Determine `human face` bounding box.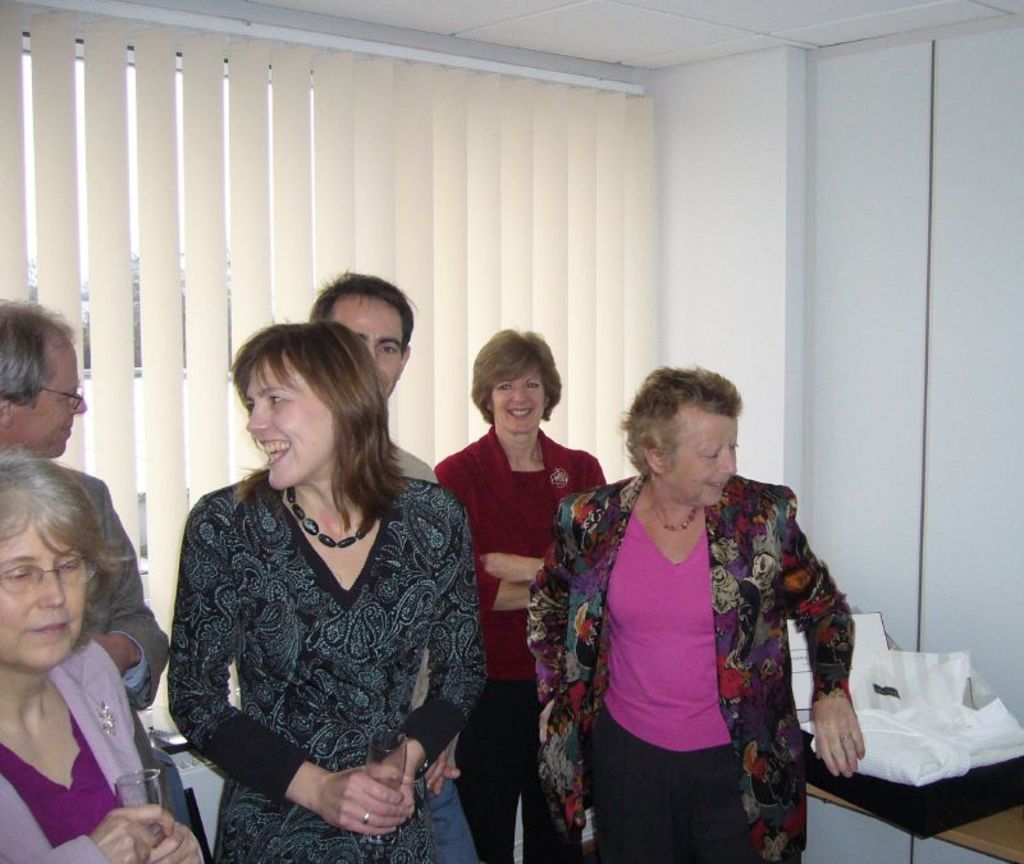
Determined: detection(333, 298, 406, 394).
